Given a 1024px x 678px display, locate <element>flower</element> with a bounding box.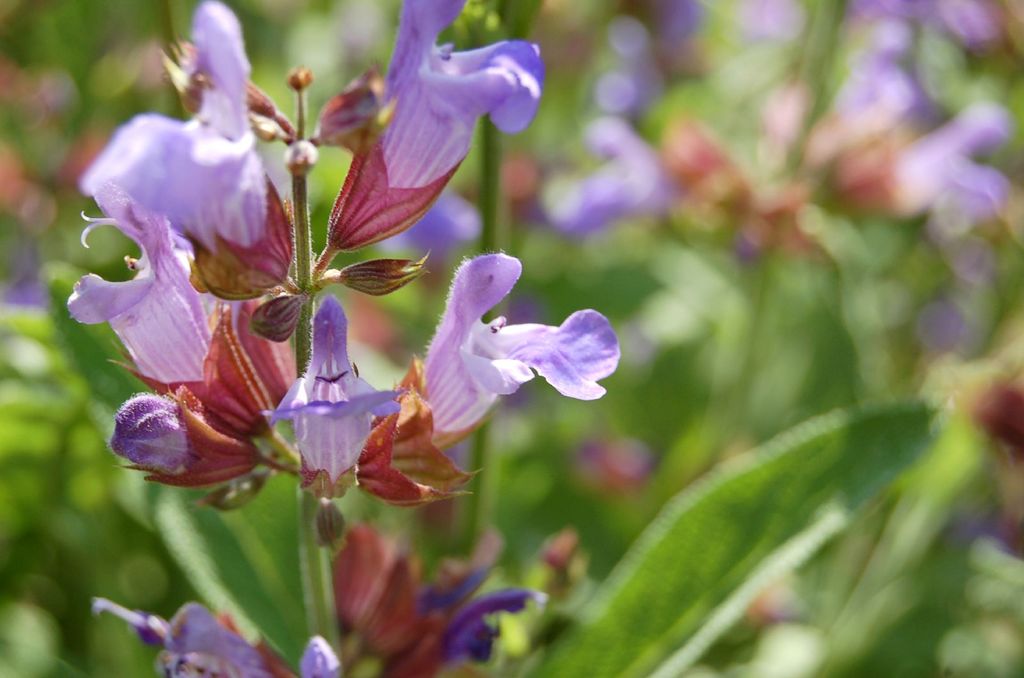
Located: l=70, t=206, r=211, b=398.
